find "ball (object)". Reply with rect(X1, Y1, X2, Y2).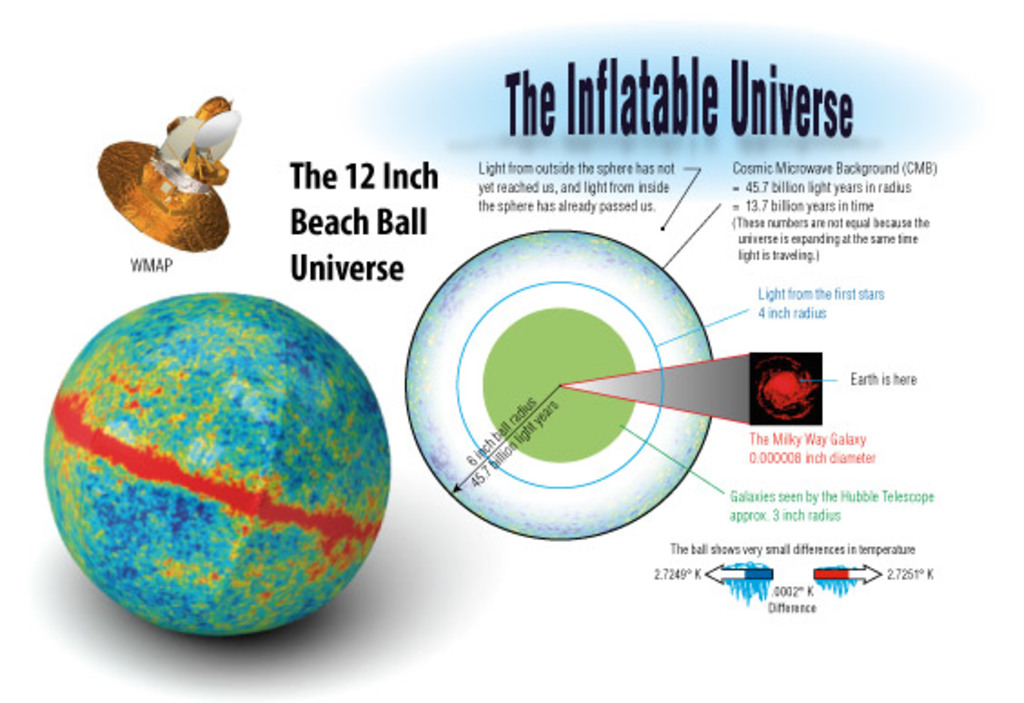
rect(42, 287, 392, 638).
